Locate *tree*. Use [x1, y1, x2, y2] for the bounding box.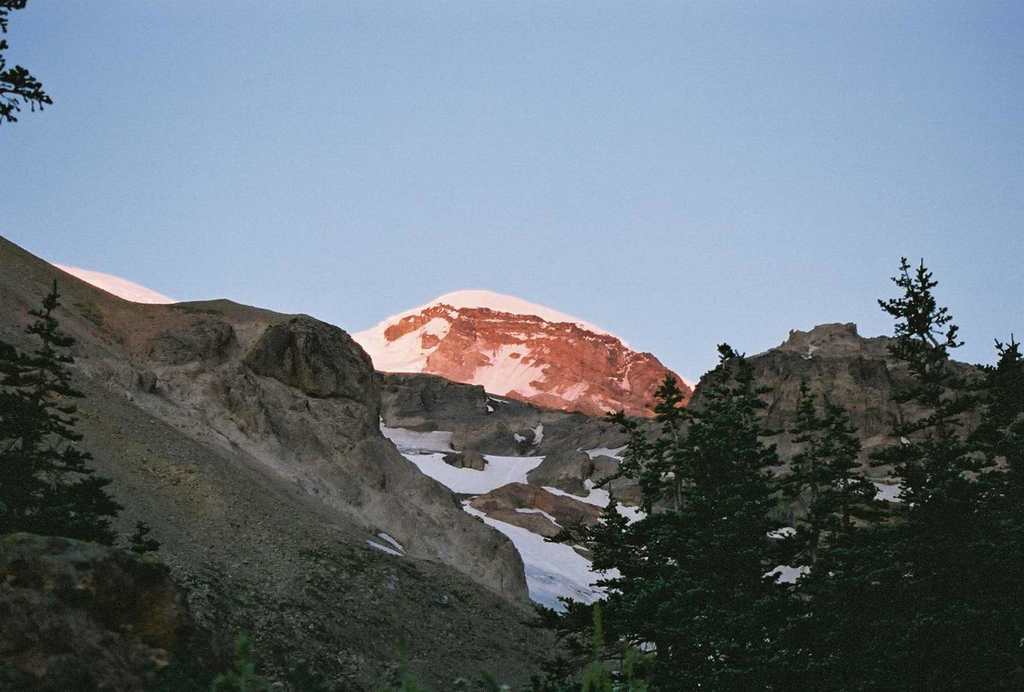
[0, 273, 129, 551].
